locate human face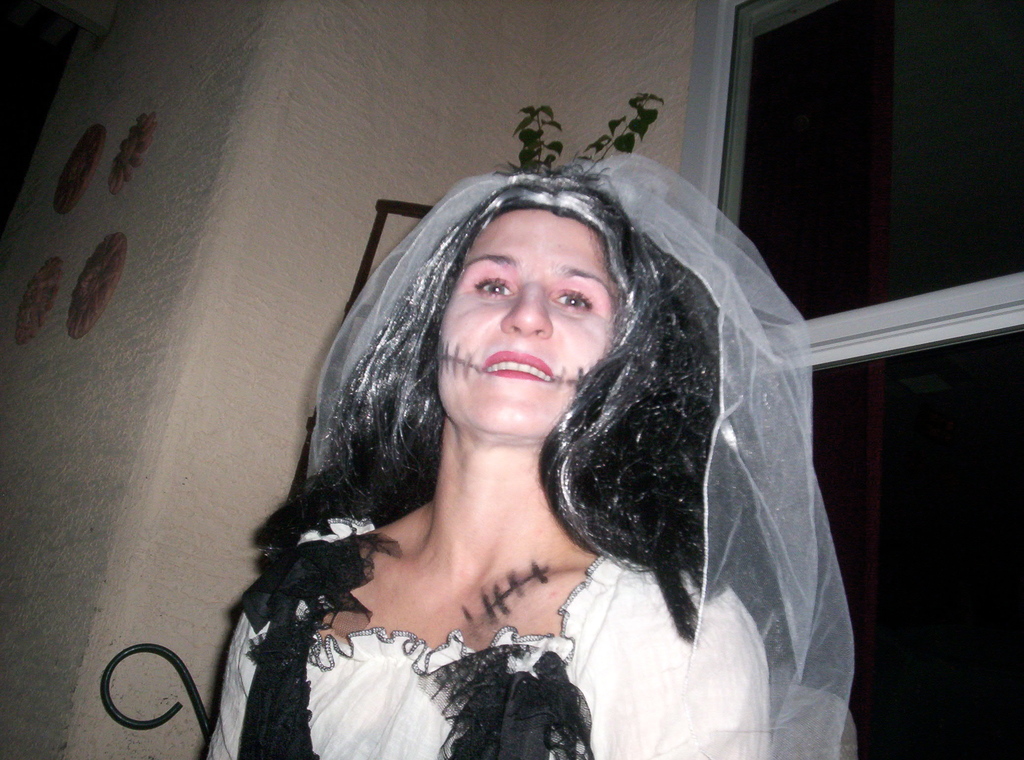
435/205/614/437
